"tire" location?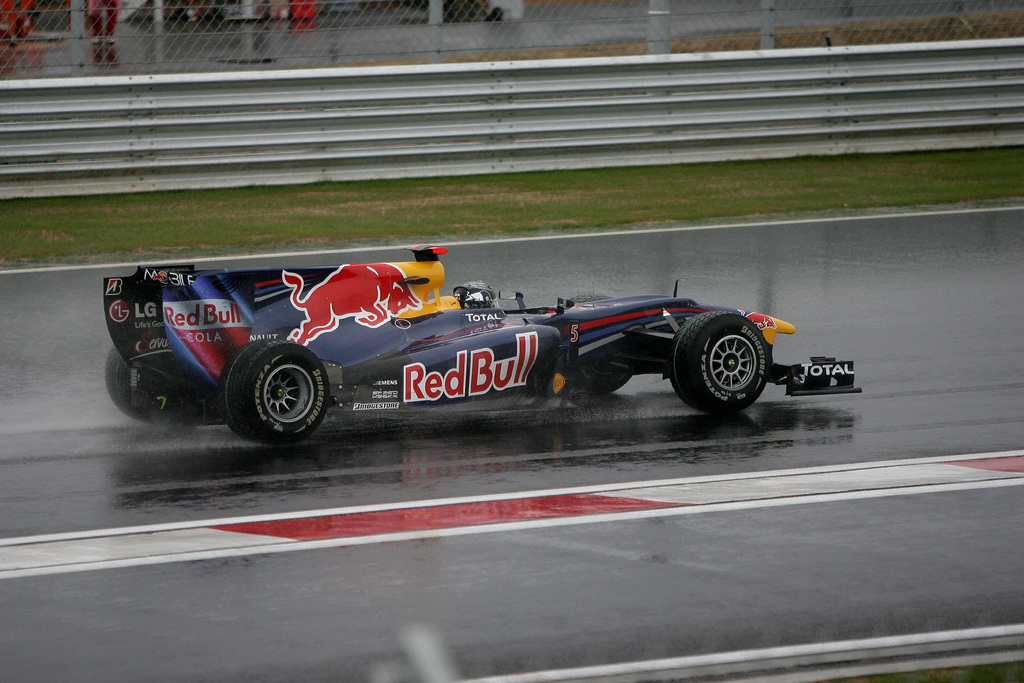
x1=663, y1=318, x2=756, y2=402
